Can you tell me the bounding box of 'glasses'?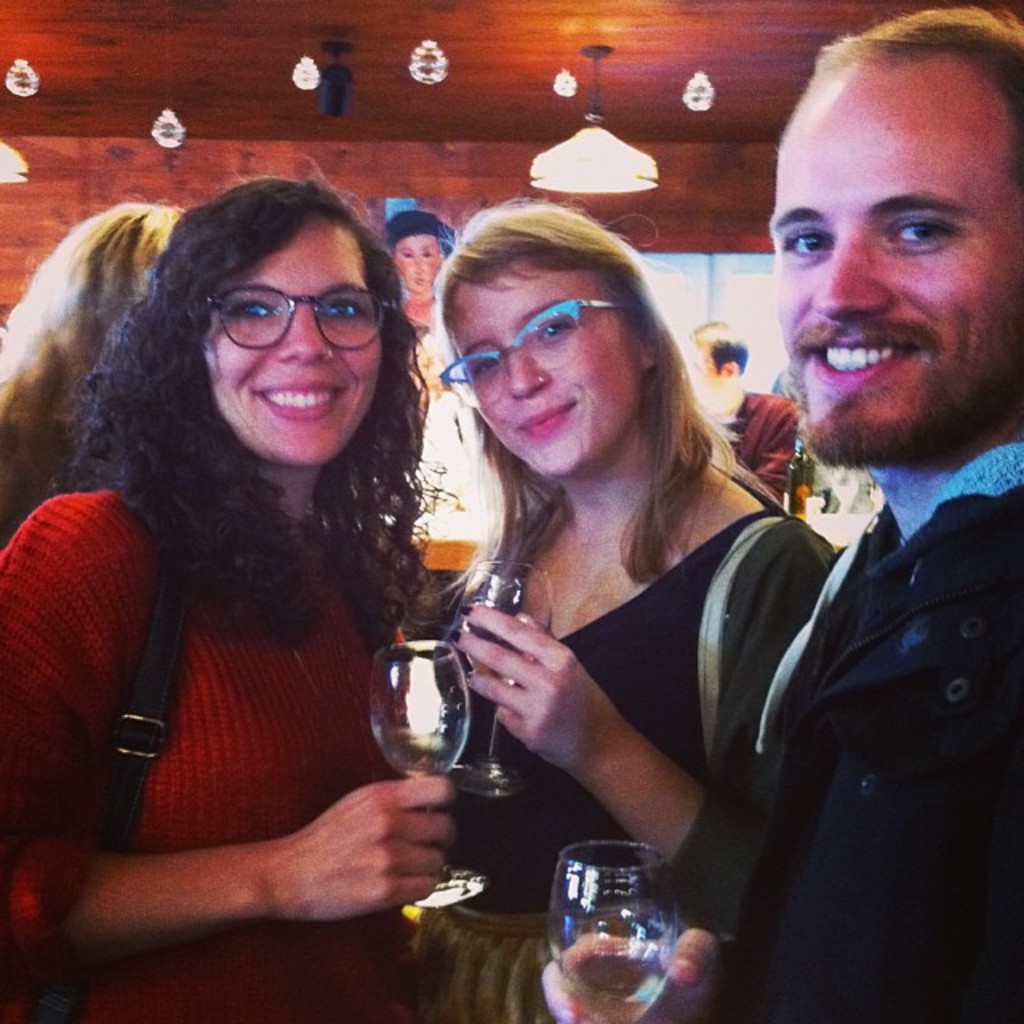
<region>440, 302, 626, 410</region>.
